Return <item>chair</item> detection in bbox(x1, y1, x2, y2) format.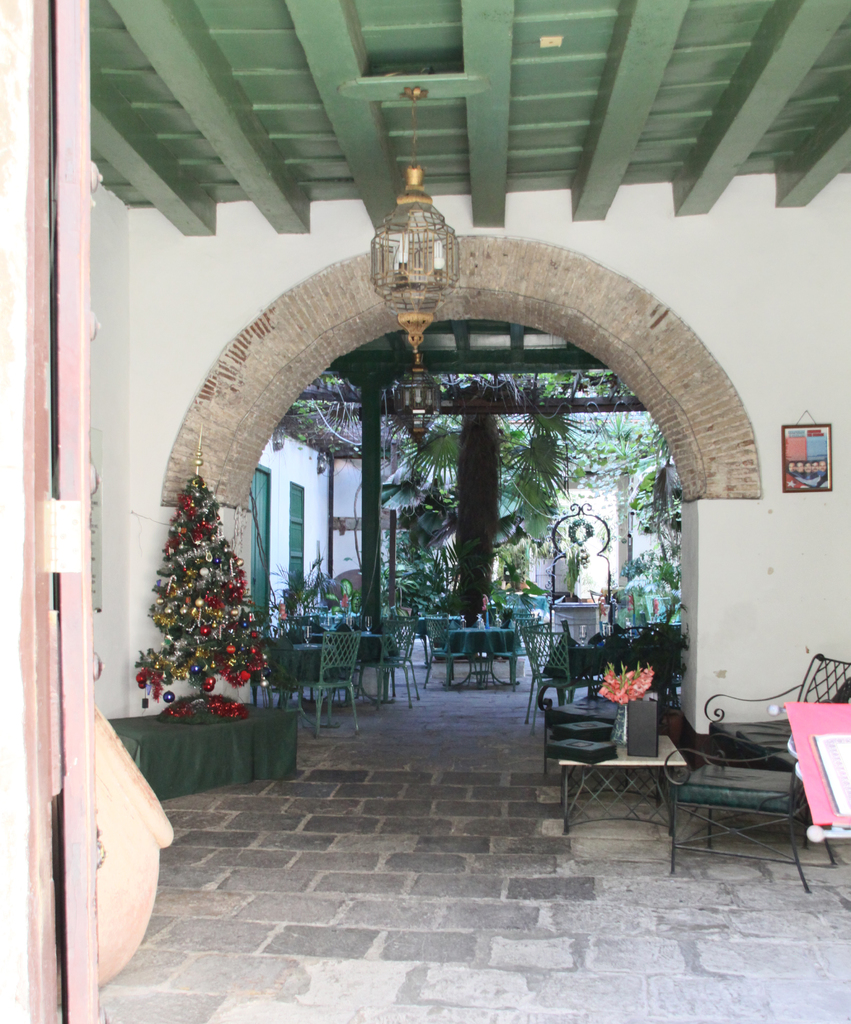
bbox(415, 611, 465, 686).
